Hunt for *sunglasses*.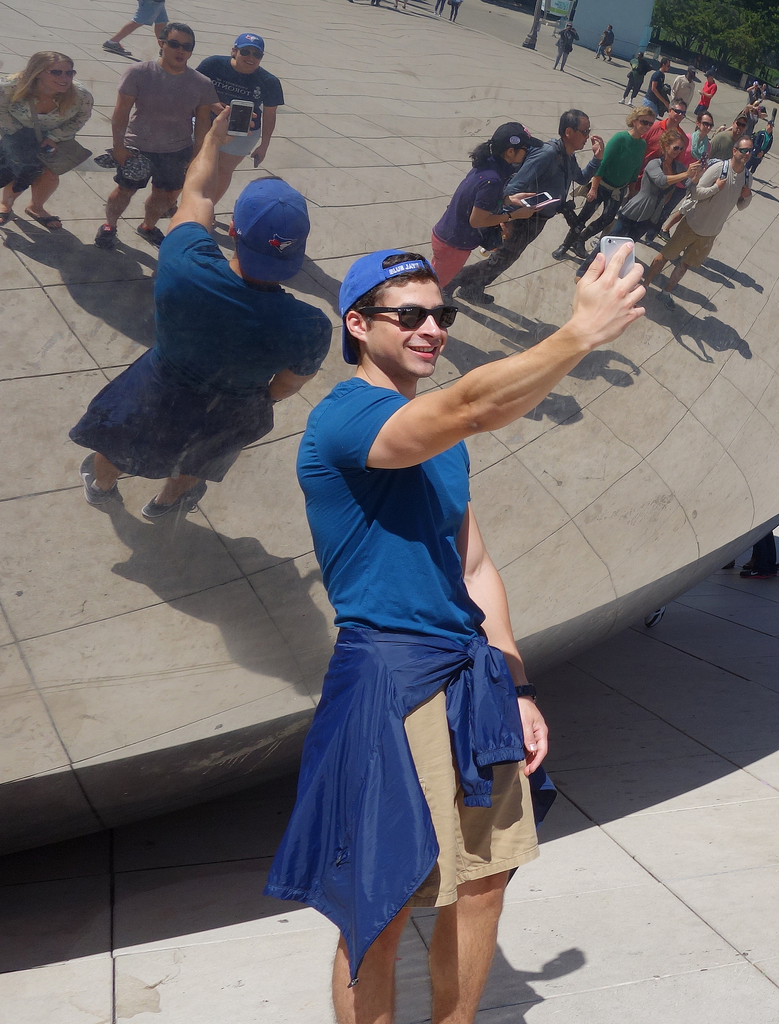
Hunted down at {"x1": 633, "y1": 118, "x2": 654, "y2": 127}.
